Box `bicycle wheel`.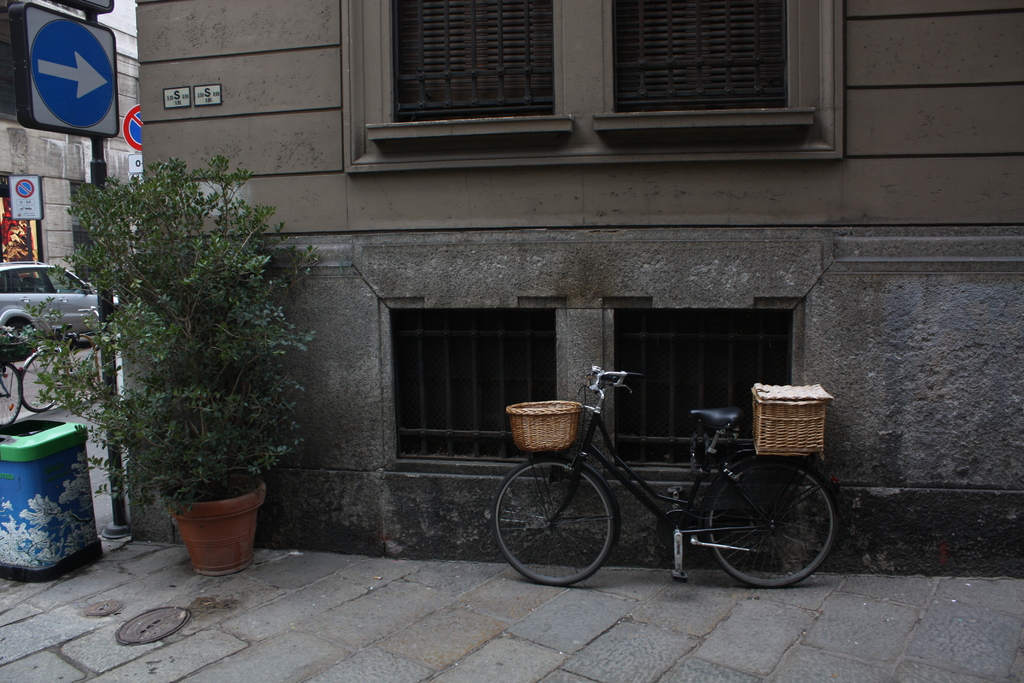
(left=708, top=459, right=845, bottom=588).
